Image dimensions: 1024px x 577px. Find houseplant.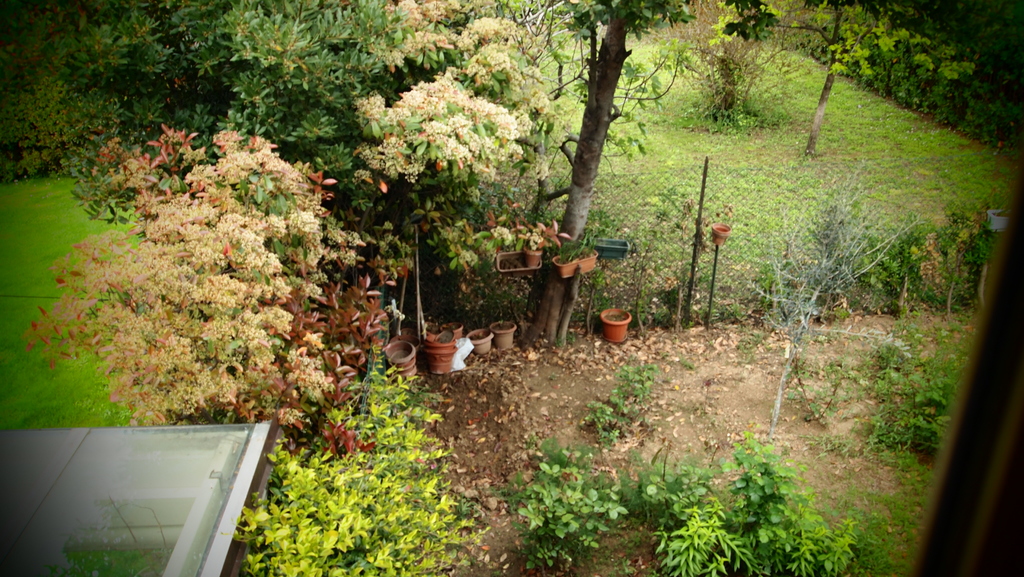
(left=518, top=227, right=547, bottom=270).
